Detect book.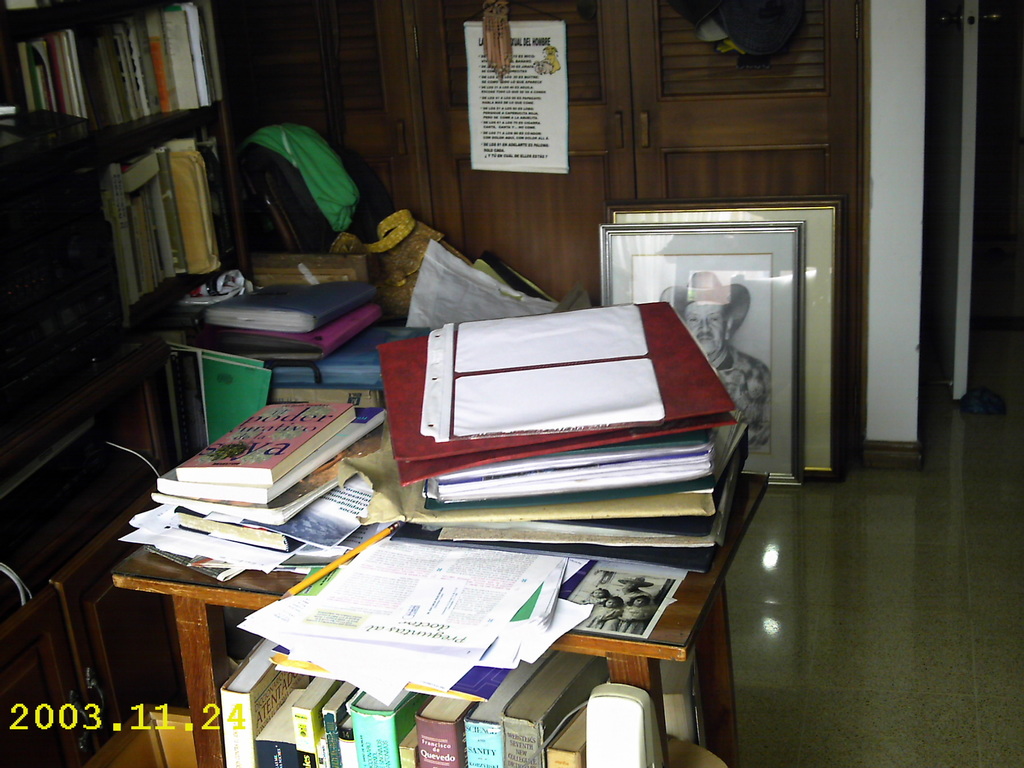
Detected at 545, 709, 584, 767.
